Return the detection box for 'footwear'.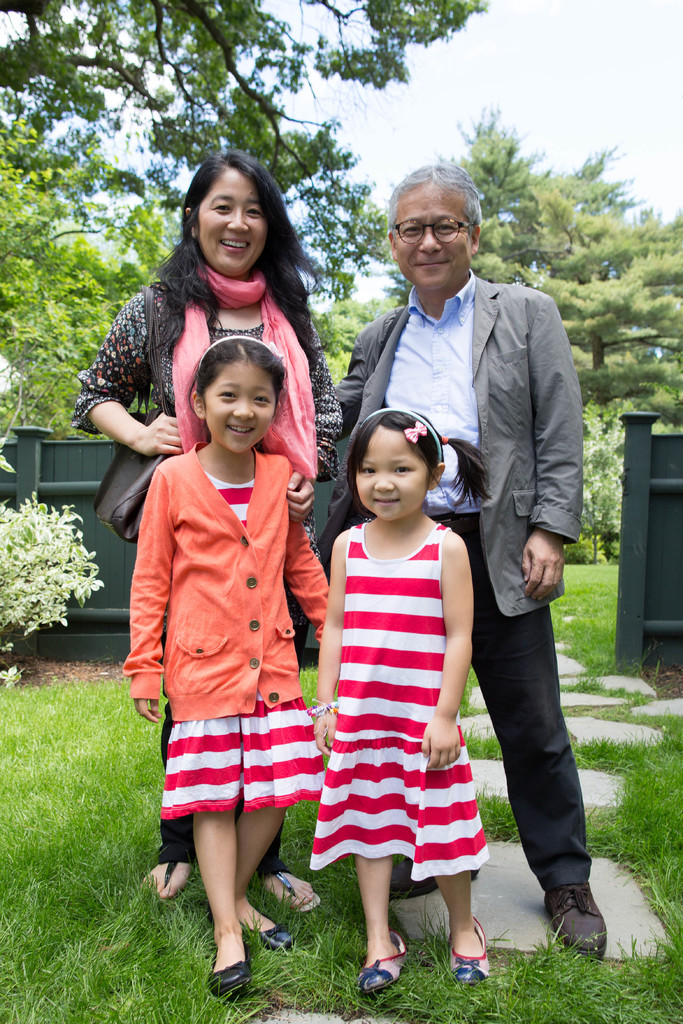
(389,856,478,904).
